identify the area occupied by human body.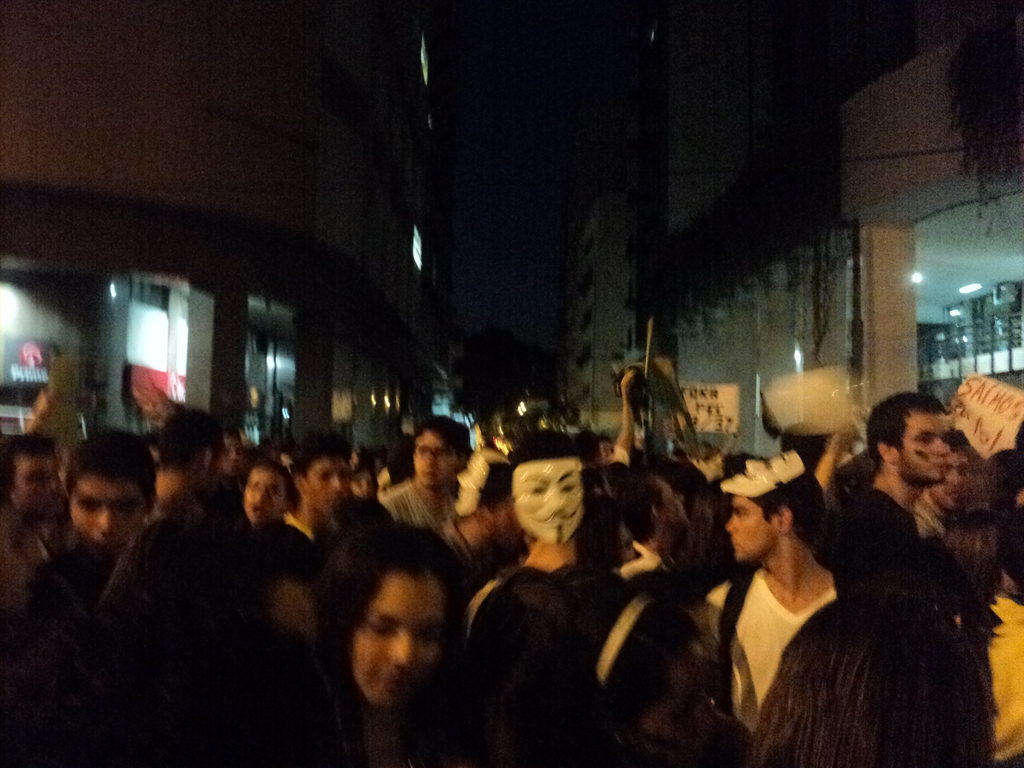
Area: box(362, 410, 483, 557).
